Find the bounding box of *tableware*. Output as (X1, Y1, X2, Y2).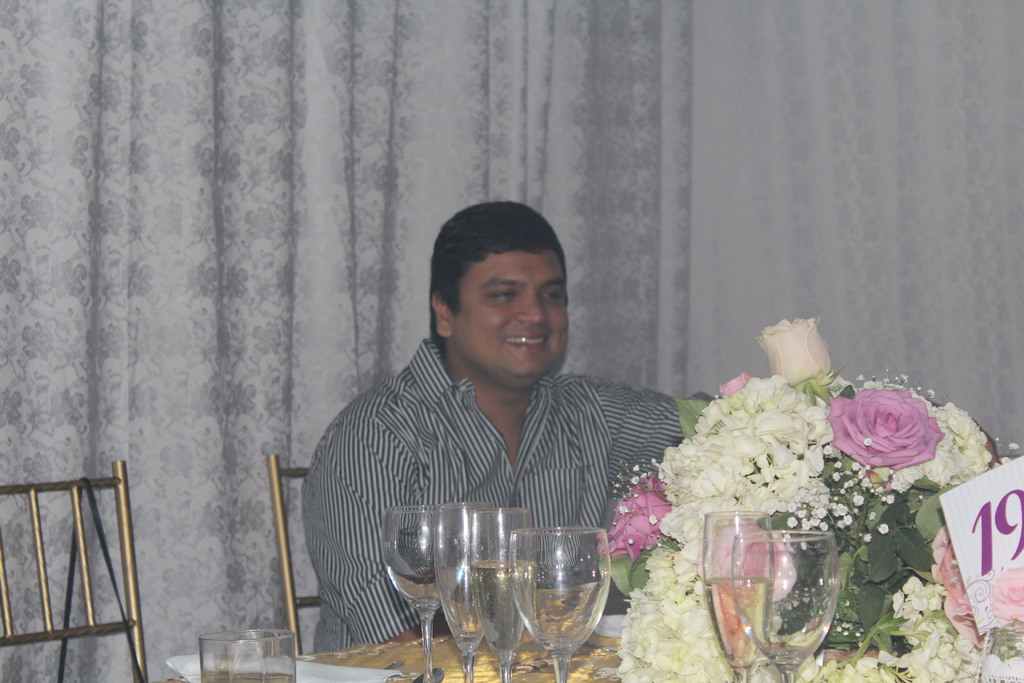
(226, 625, 298, 682).
